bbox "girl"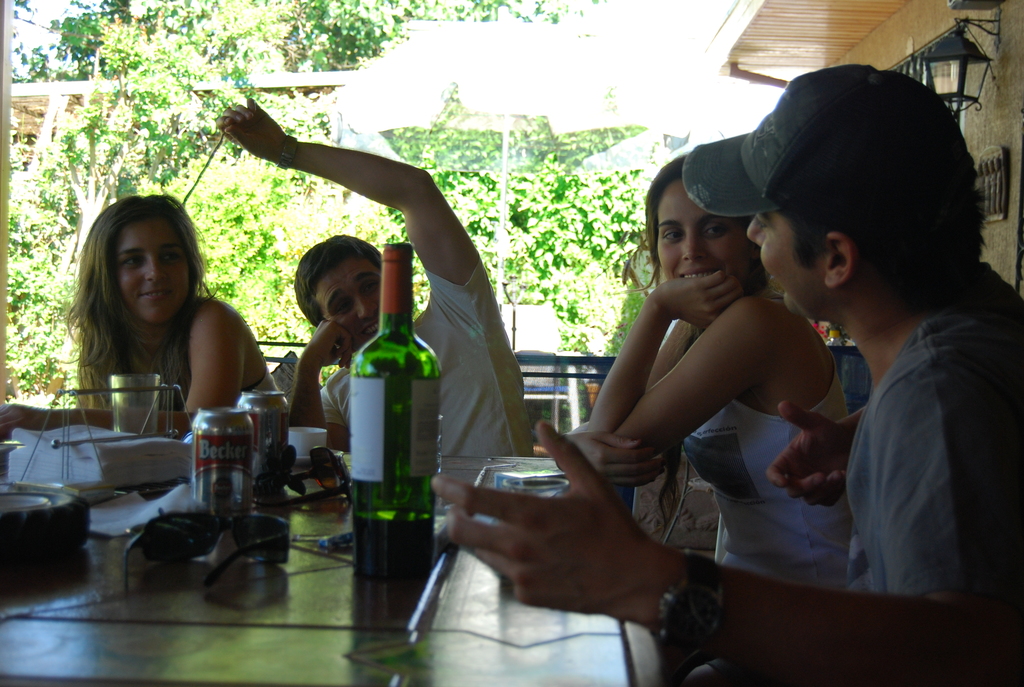
[584, 152, 868, 588]
